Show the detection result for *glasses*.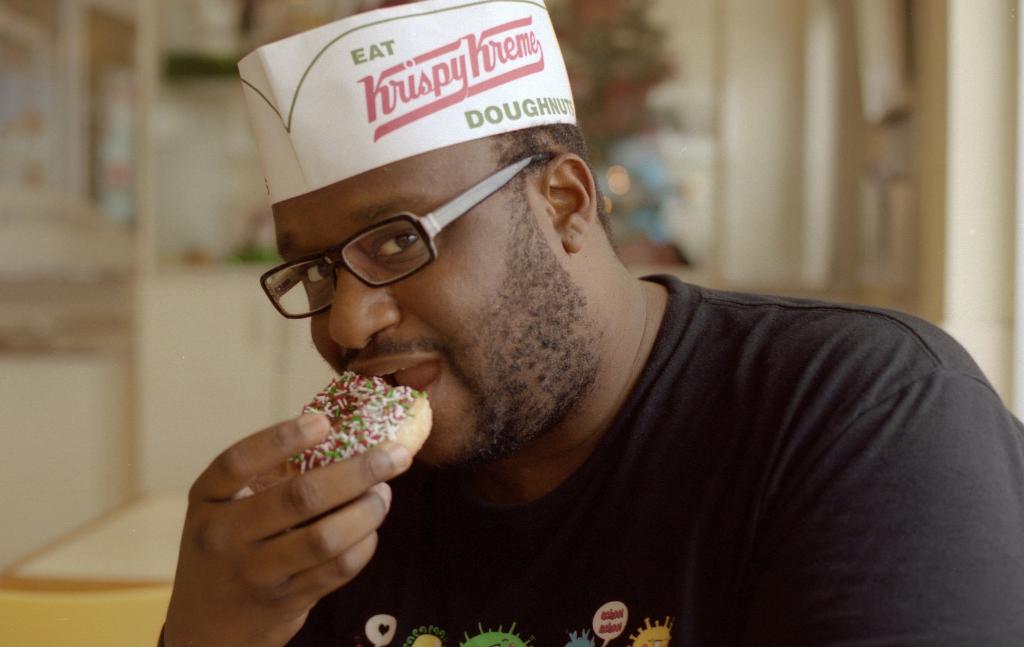
region(259, 152, 556, 333).
